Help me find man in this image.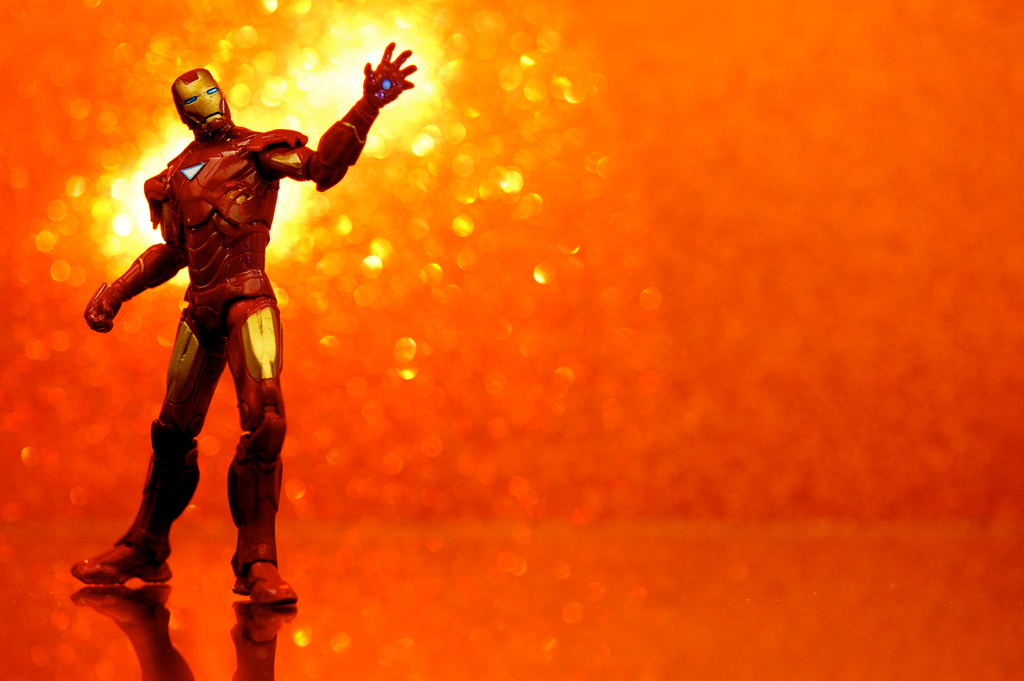
Found it: <box>78,63,401,606</box>.
